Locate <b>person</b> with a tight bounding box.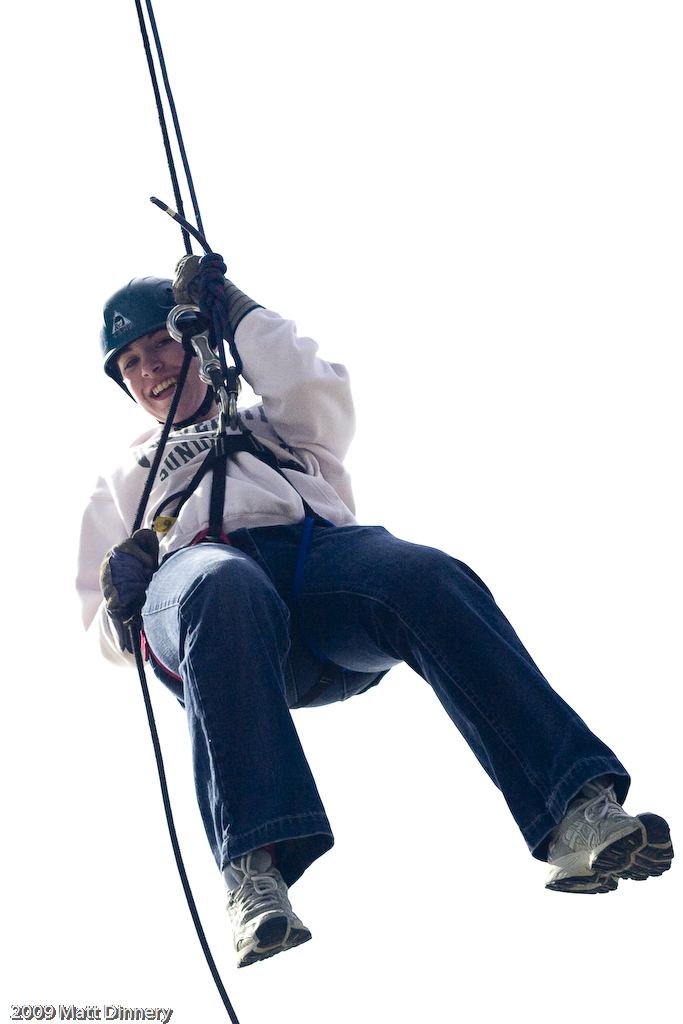
left=66, top=235, right=672, bottom=971.
